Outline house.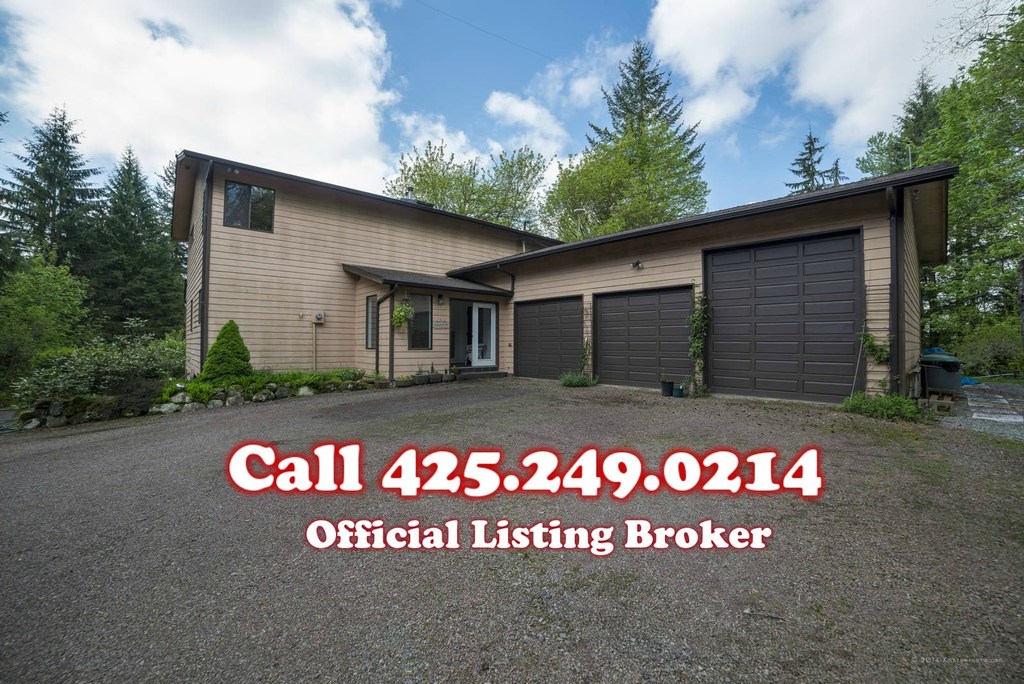
Outline: 194, 135, 940, 425.
